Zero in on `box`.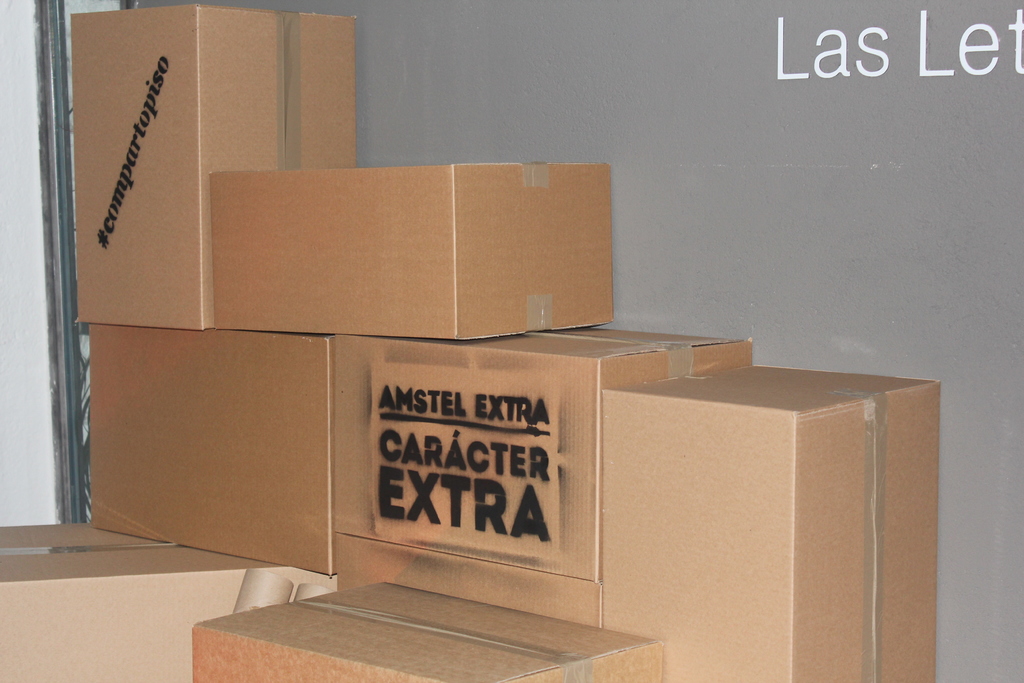
Zeroed in: x1=341 y1=534 x2=605 y2=630.
